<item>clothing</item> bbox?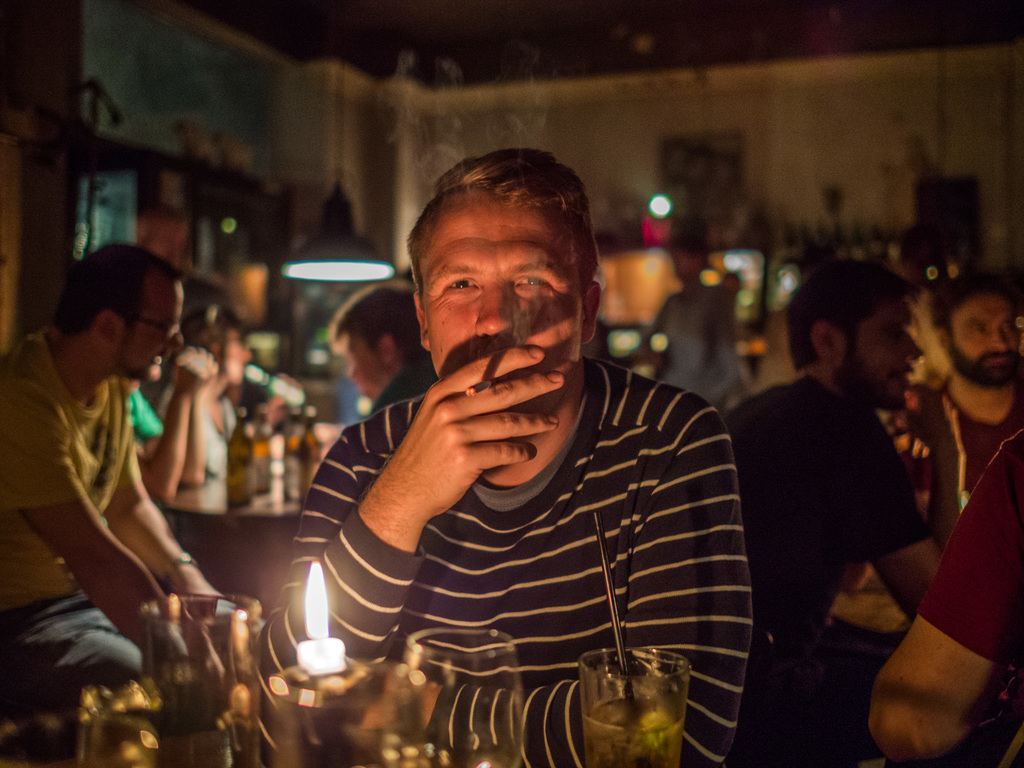
(x1=266, y1=353, x2=752, y2=767)
